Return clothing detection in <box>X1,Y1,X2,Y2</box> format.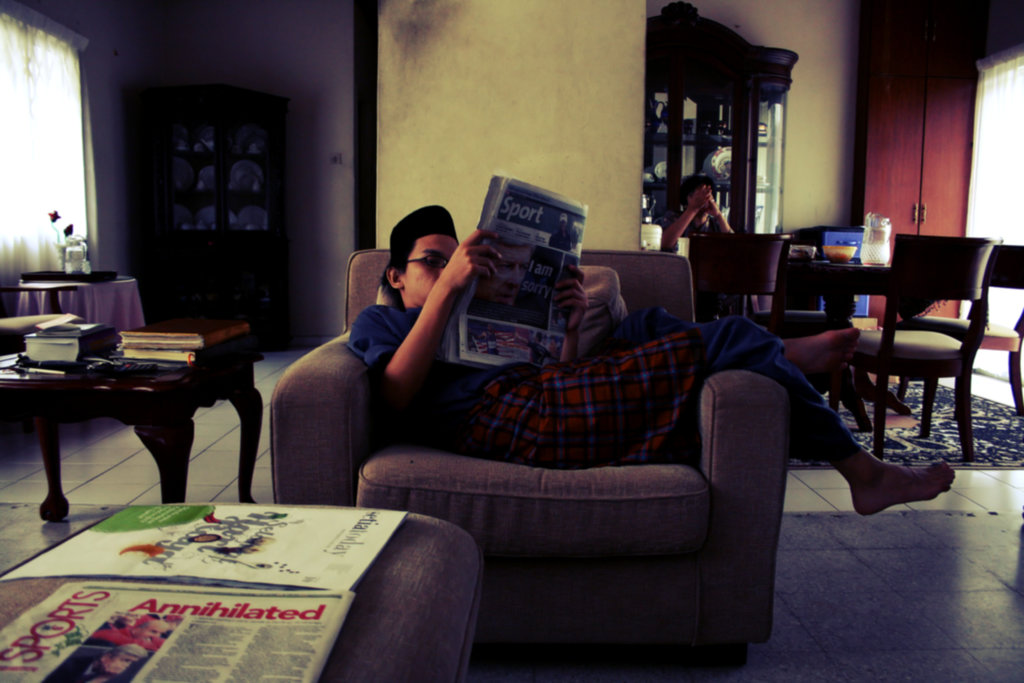
<box>348,301,867,465</box>.
